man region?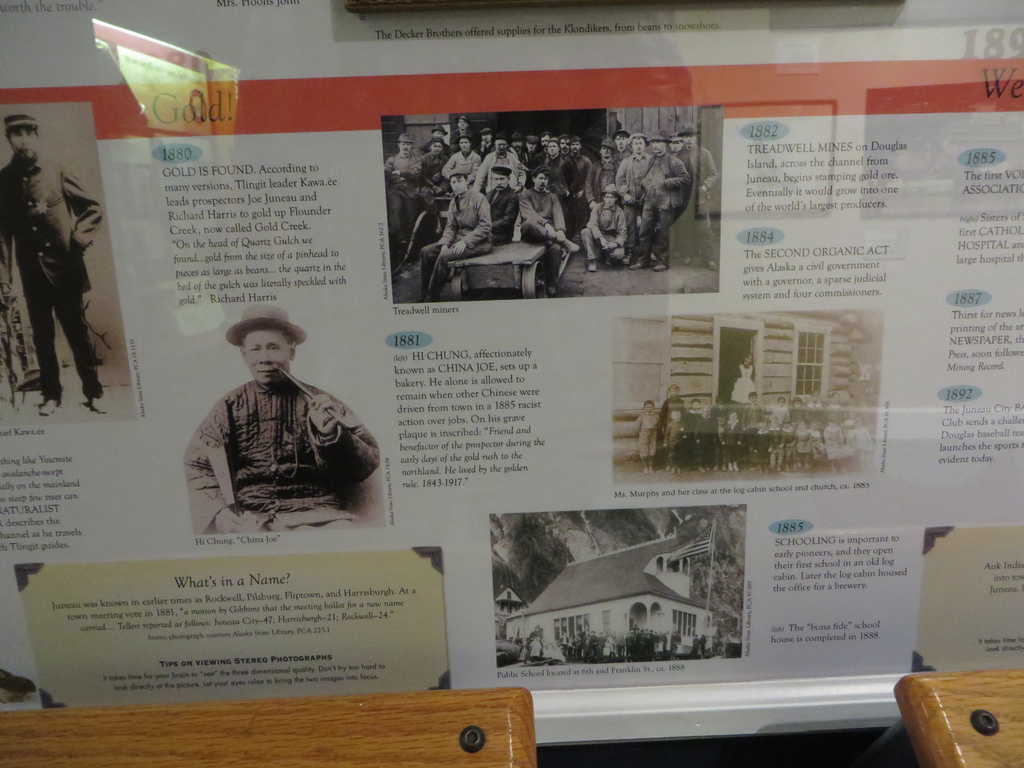
[x1=174, y1=305, x2=384, y2=538]
